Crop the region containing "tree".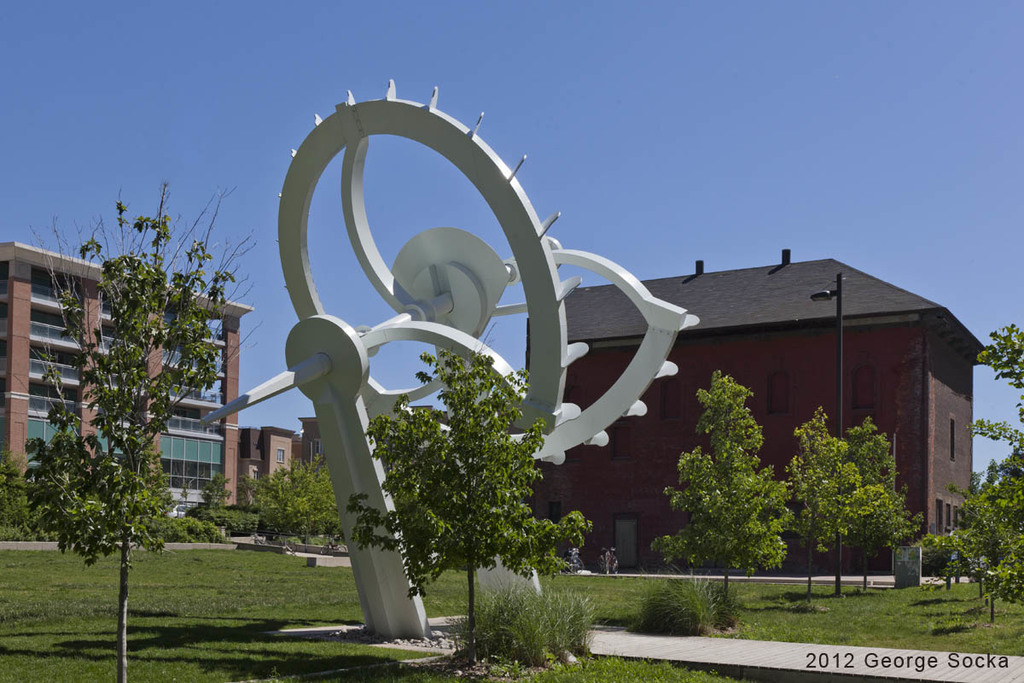
Crop region: 0,438,239,561.
